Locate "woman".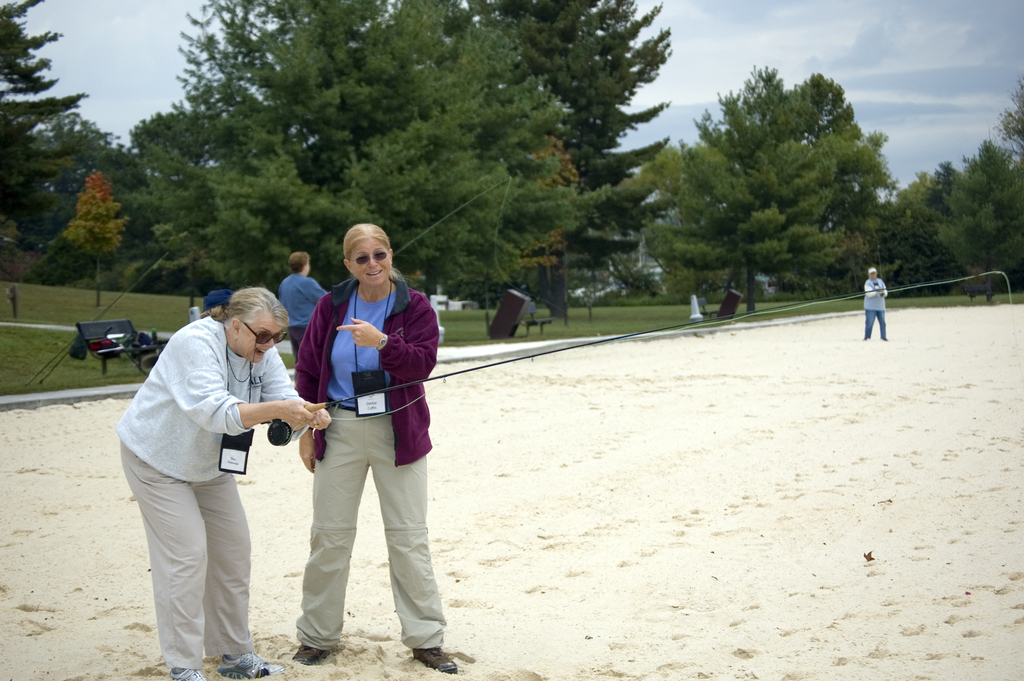
Bounding box: rect(114, 288, 330, 680).
